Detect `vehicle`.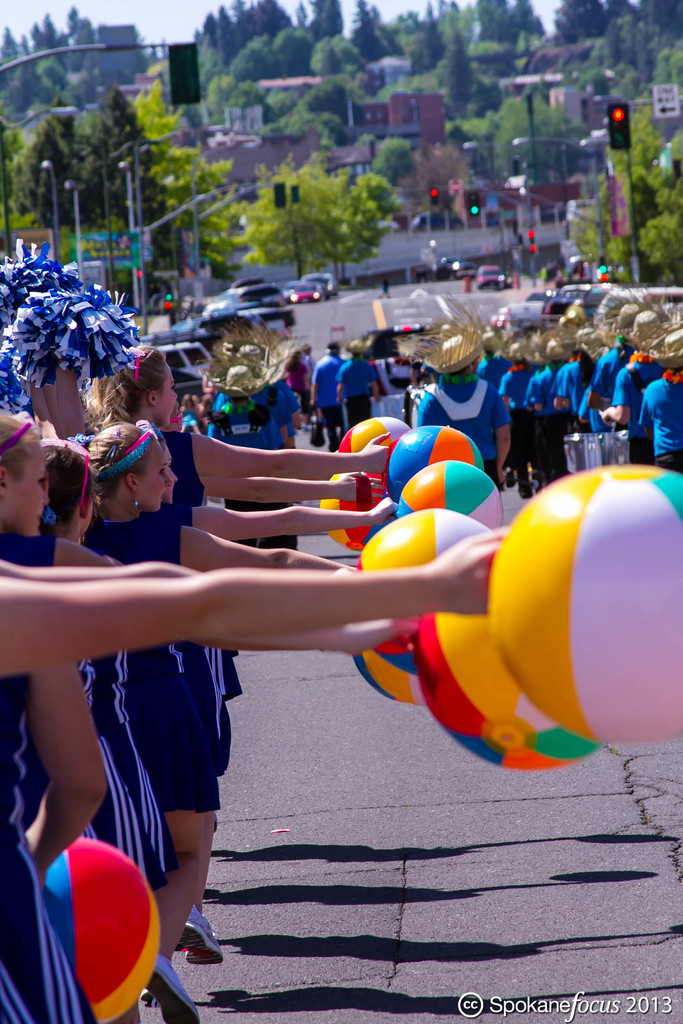
Detected at {"x1": 163, "y1": 311, "x2": 294, "y2": 342}.
